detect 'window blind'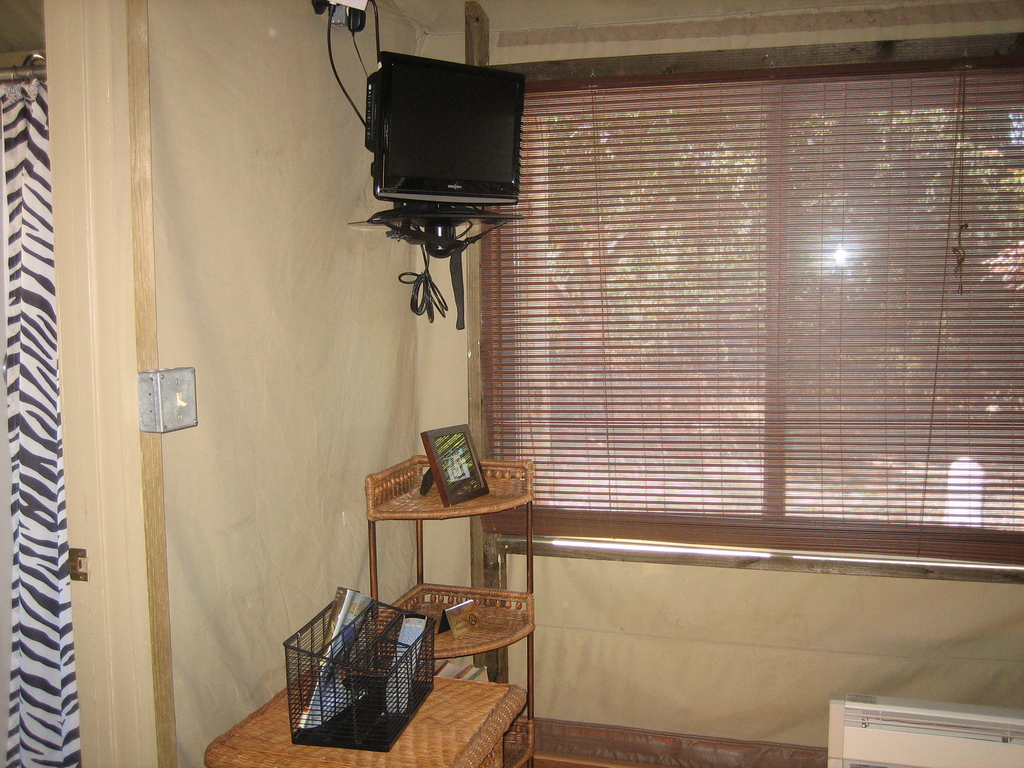
480, 35, 1023, 579
